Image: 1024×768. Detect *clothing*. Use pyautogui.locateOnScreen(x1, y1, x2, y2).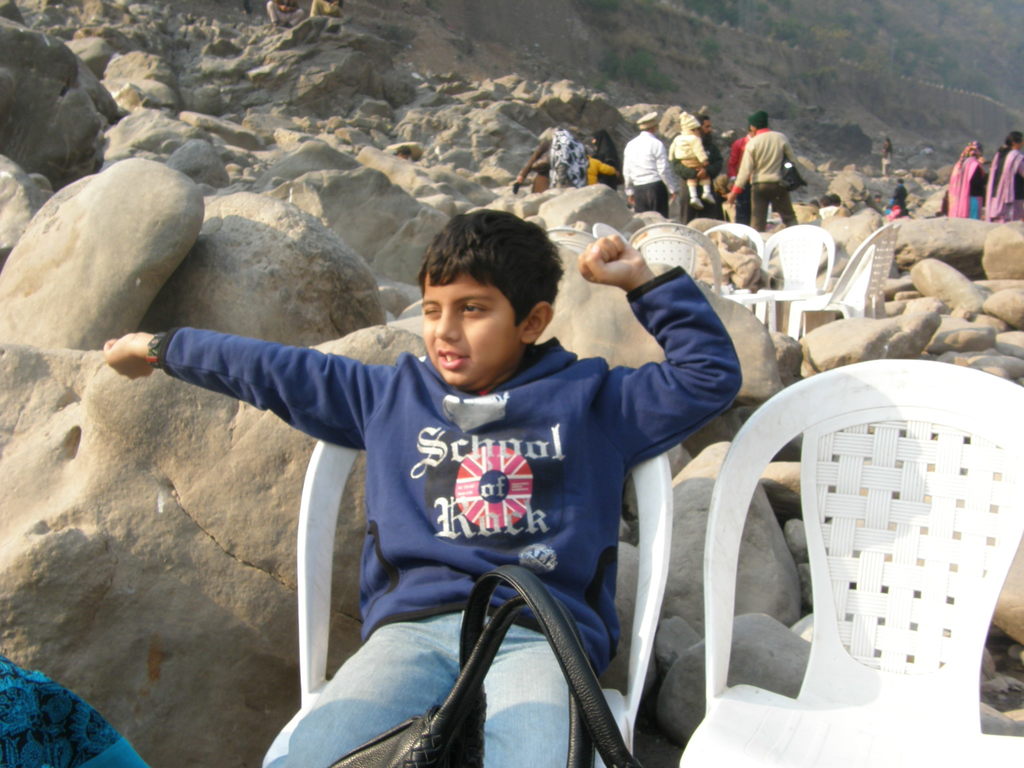
pyautogui.locateOnScreen(664, 113, 708, 185).
